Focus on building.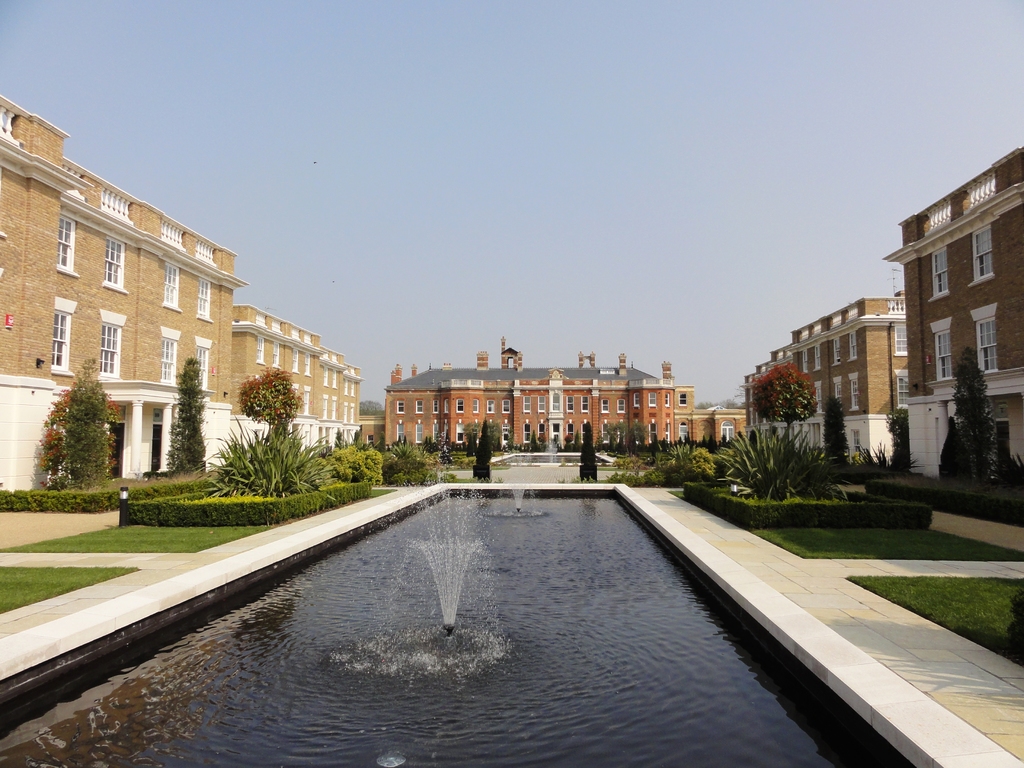
Focused at 383/339/677/450.
